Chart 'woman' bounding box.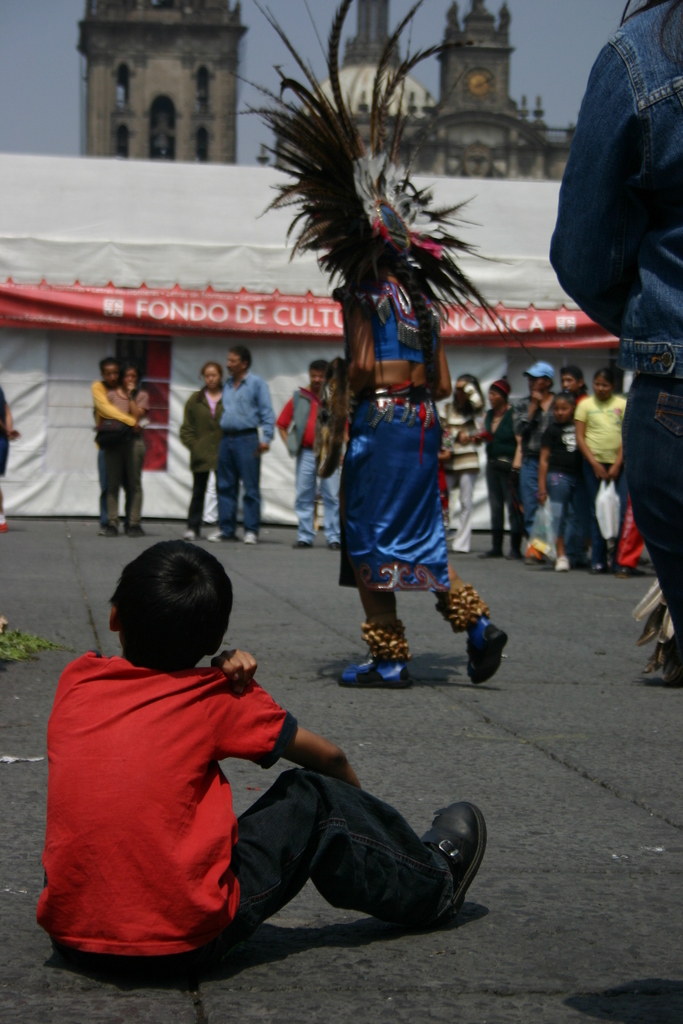
Charted: <box>307,236,495,677</box>.
